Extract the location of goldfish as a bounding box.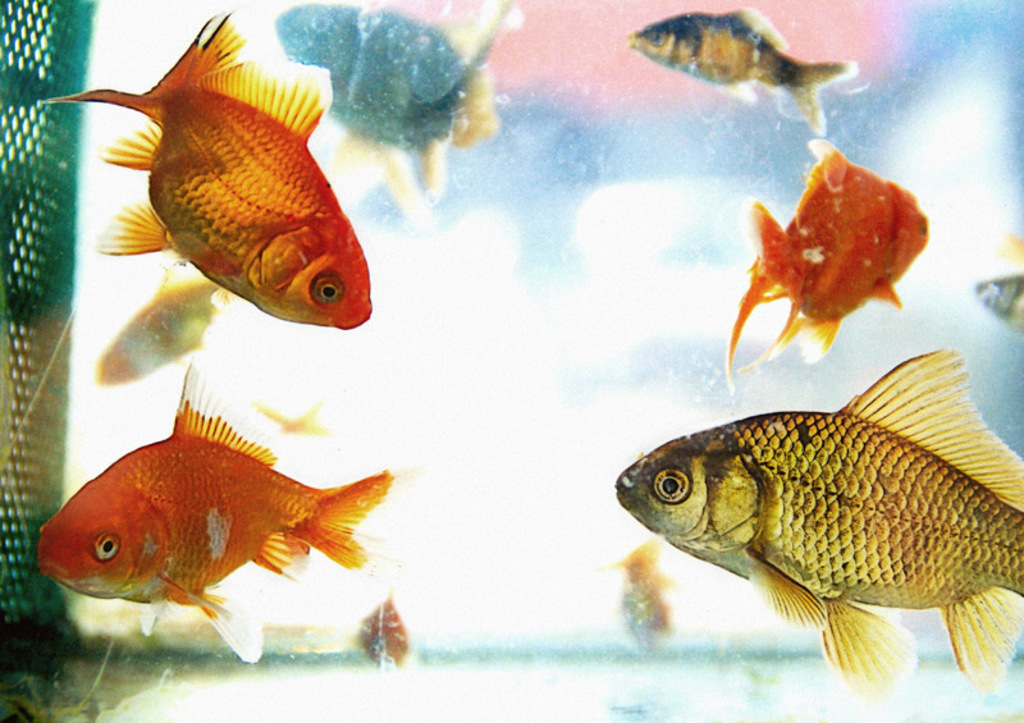
locate(38, 353, 430, 664).
